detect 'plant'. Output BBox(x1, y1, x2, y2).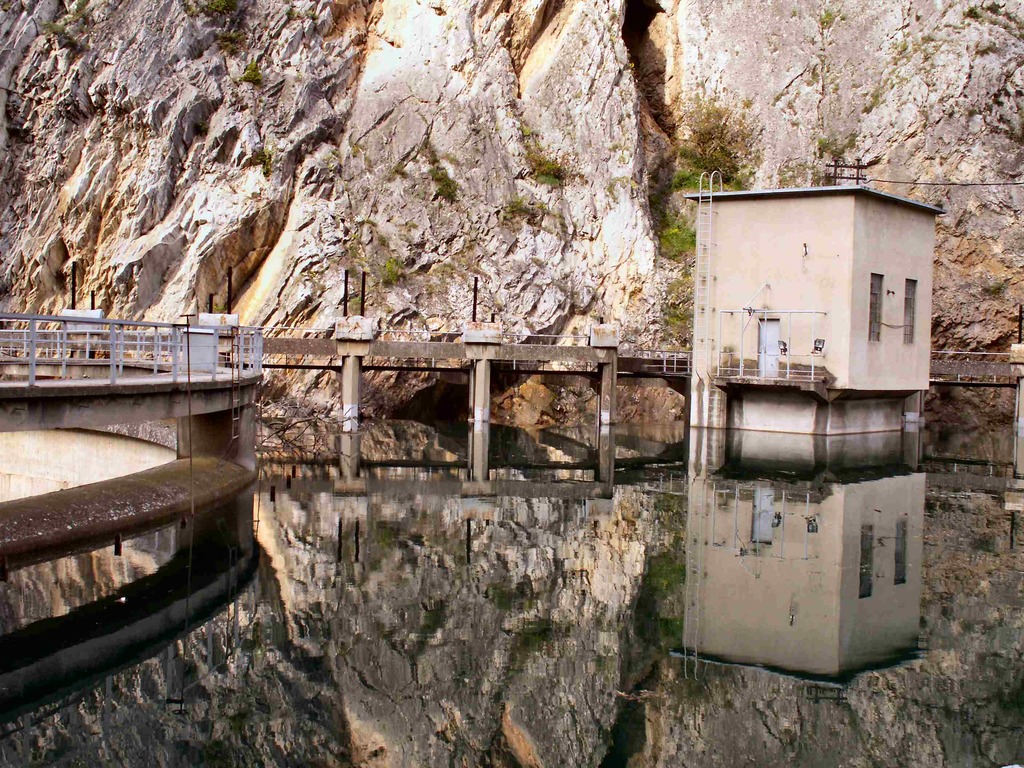
BBox(321, 148, 337, 166).
